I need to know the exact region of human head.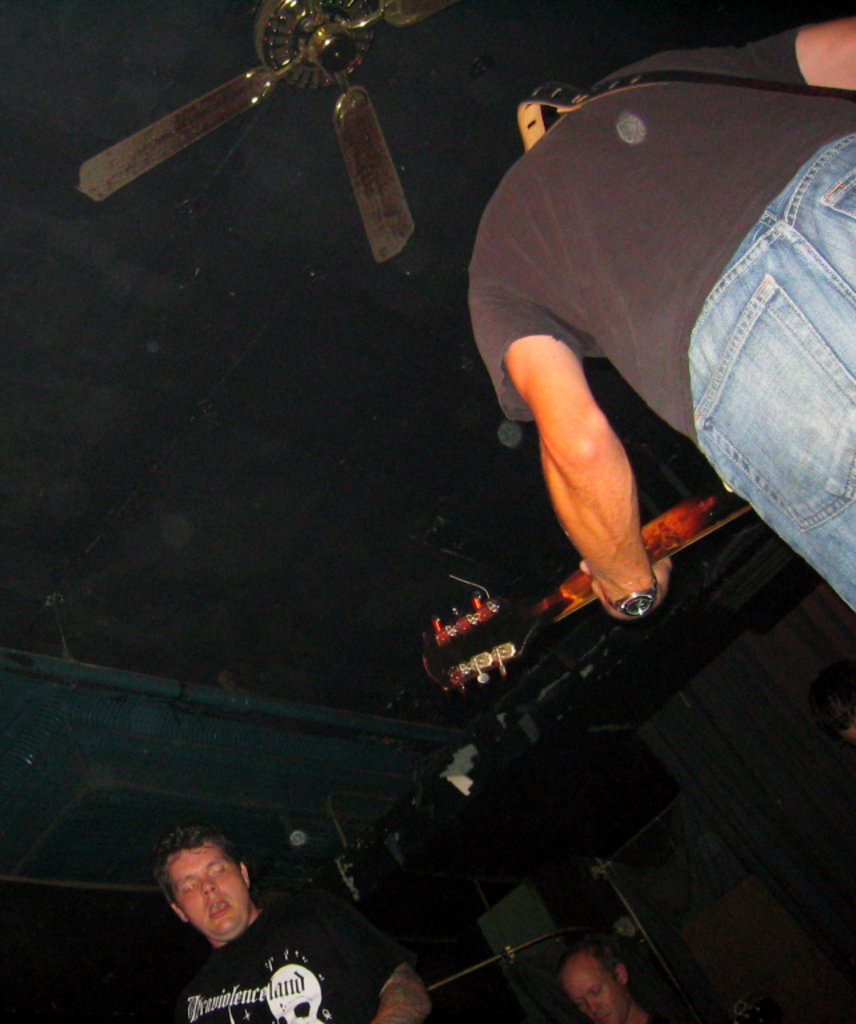
Region: BBox(561, 940, 629, 1023).
